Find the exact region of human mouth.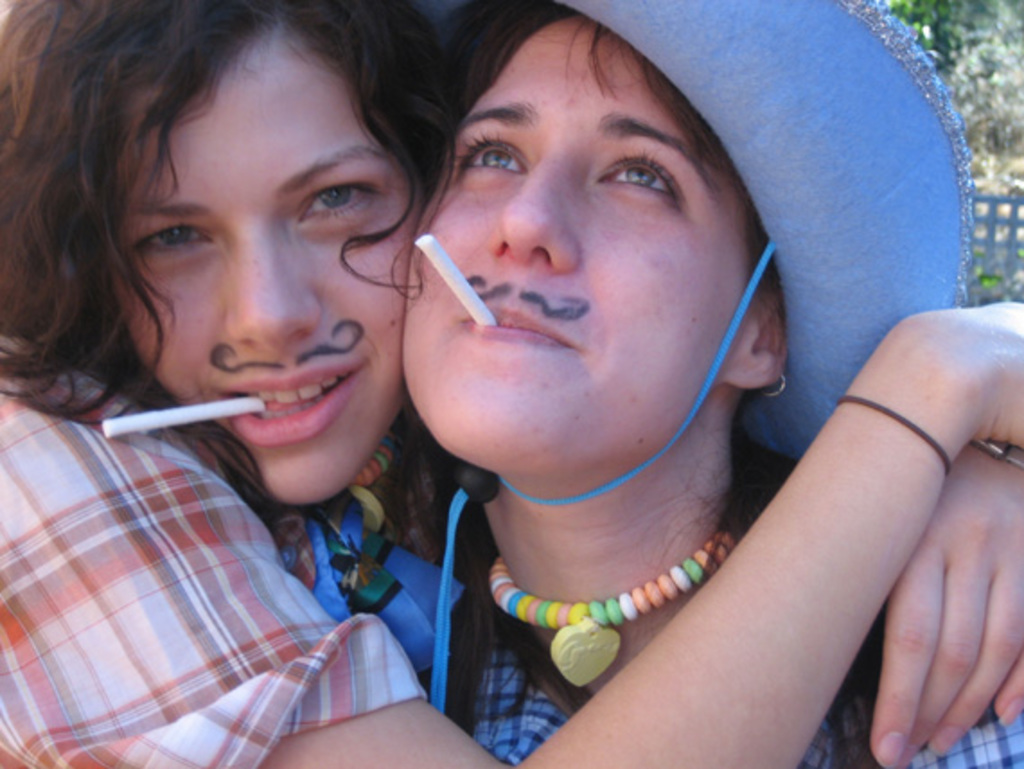
Exact region: bbox=[217, 361, 363, 449].
